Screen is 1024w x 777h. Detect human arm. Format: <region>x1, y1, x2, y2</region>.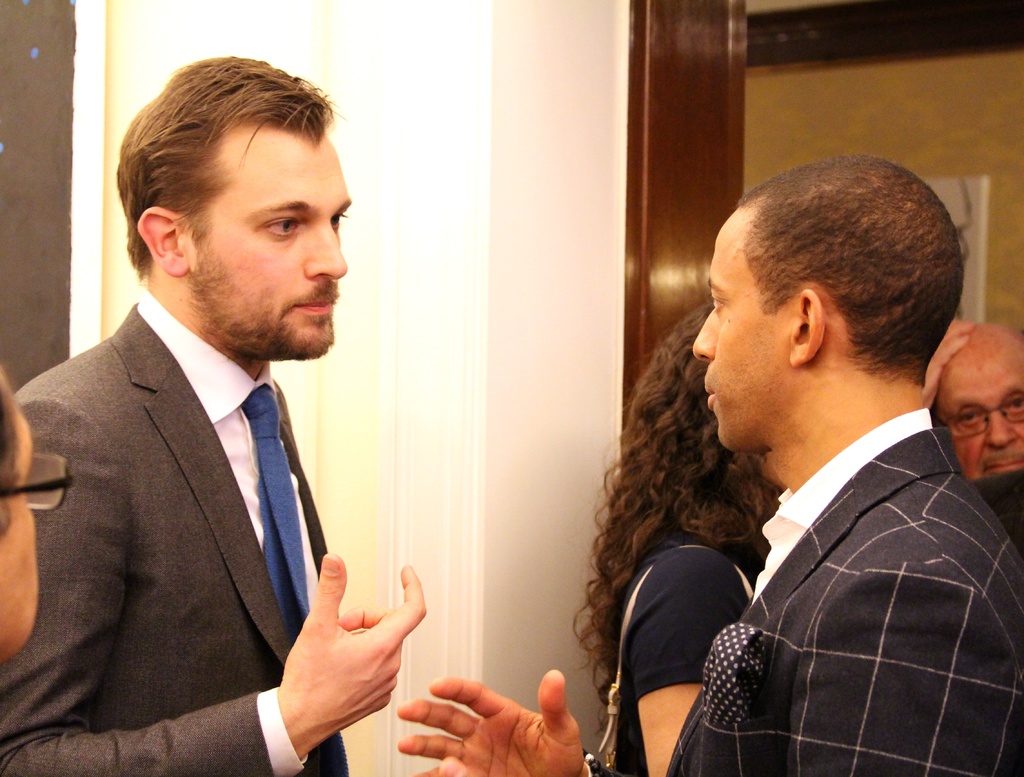
<region>0, 392, 423, 776</region>.
